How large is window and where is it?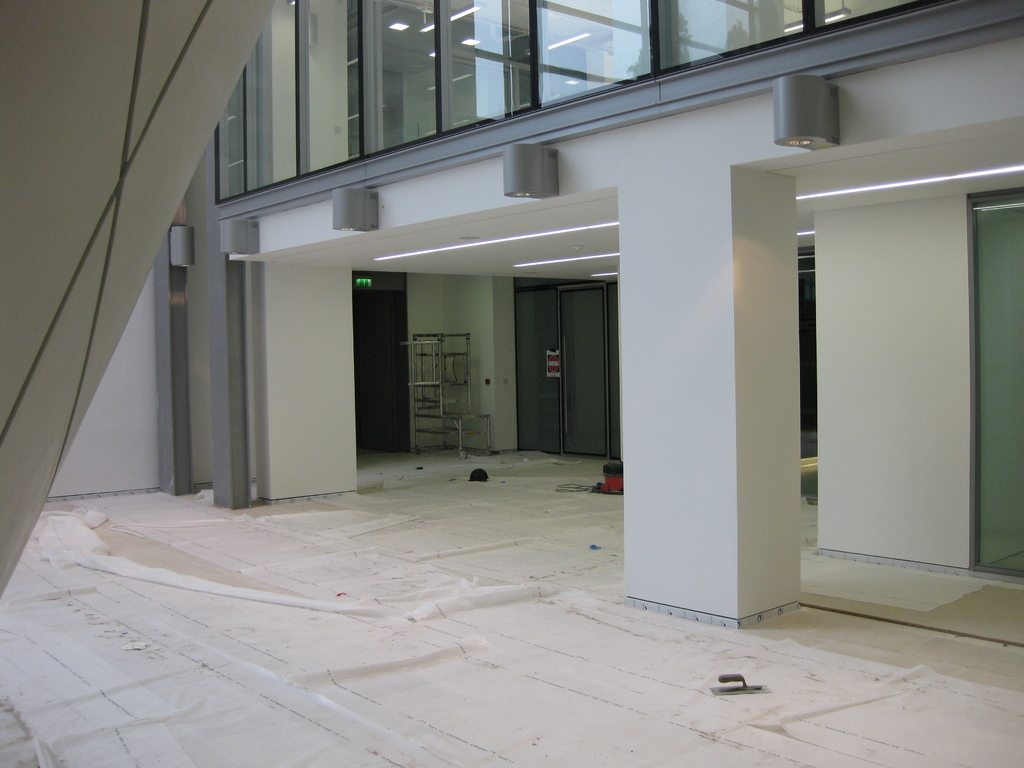
Bounding box: BBox(209, 0, 1006, 230).
